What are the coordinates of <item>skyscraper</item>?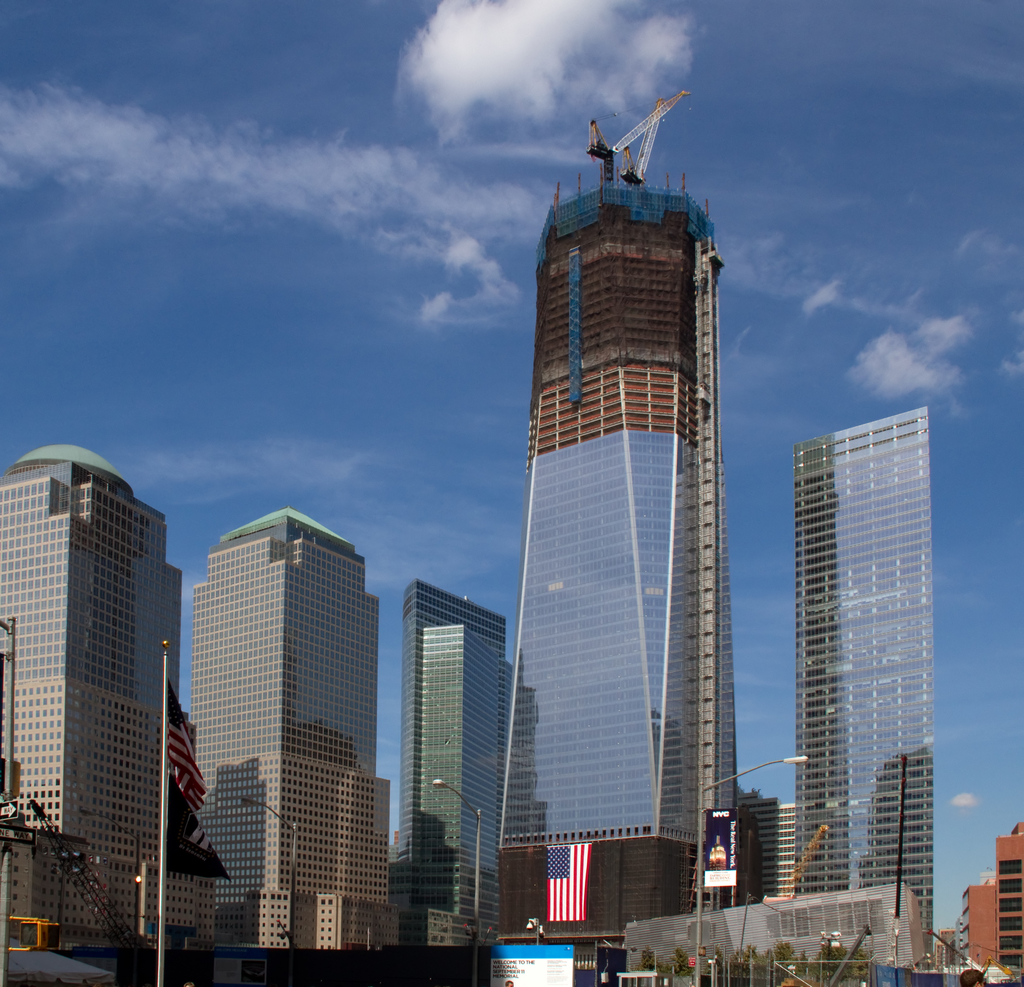
793 398 934 965.
